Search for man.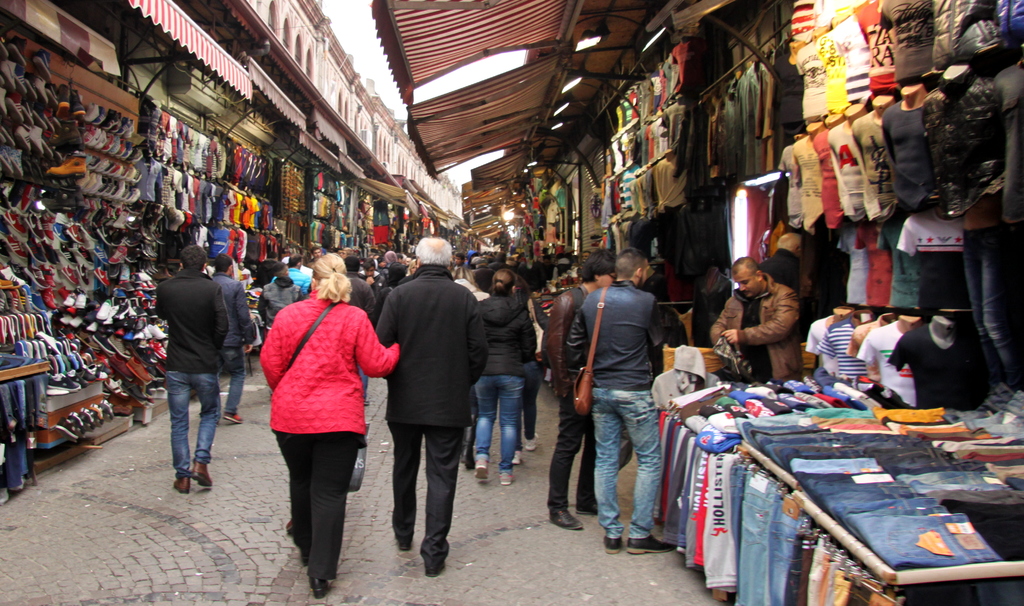
Found at rect(710, 252, 806, 381).
